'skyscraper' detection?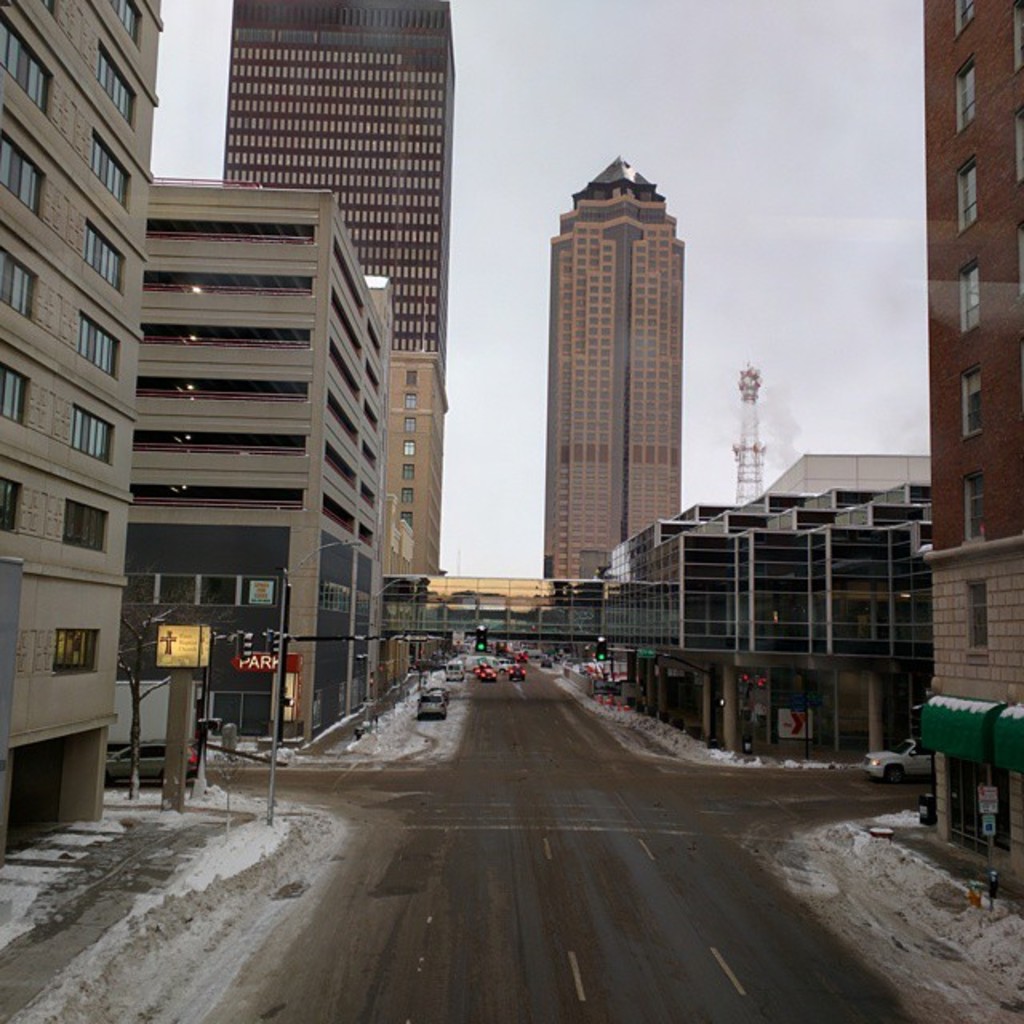
{"left": 210, "top": 0, "right": 454, "bottom": 371}
